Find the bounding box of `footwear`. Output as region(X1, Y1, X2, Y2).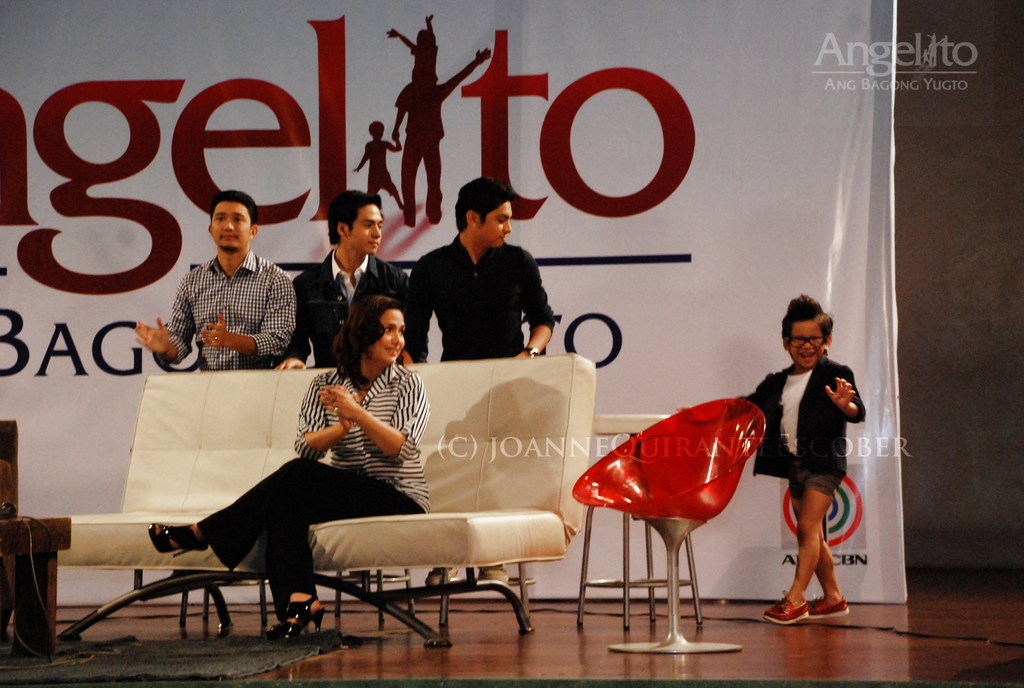
region(812, 593, 854, 619).
